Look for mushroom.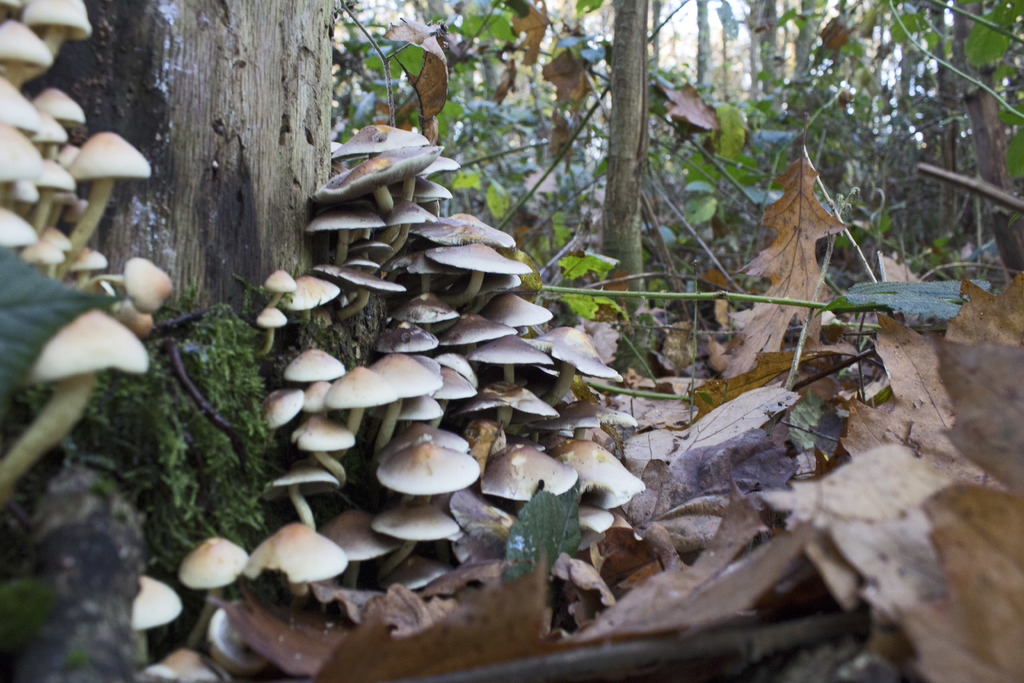
Found: [365, 441, 479, 515].
